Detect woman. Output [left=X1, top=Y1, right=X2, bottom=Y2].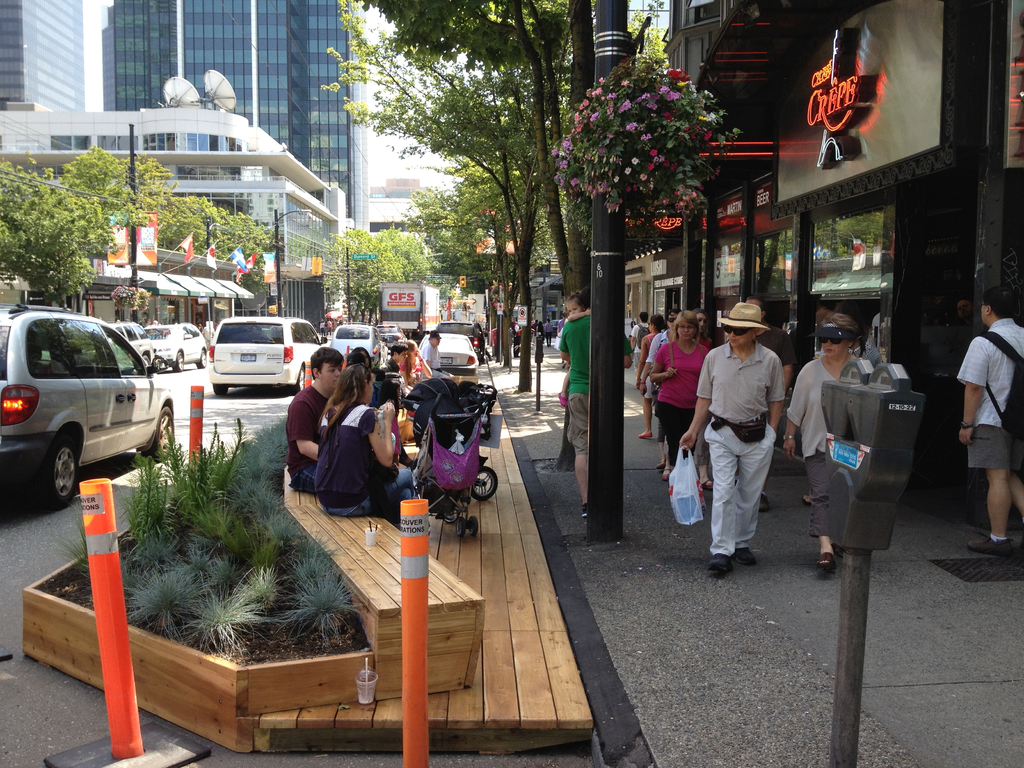
[left=403, top=340, right=435, bottom=384].
